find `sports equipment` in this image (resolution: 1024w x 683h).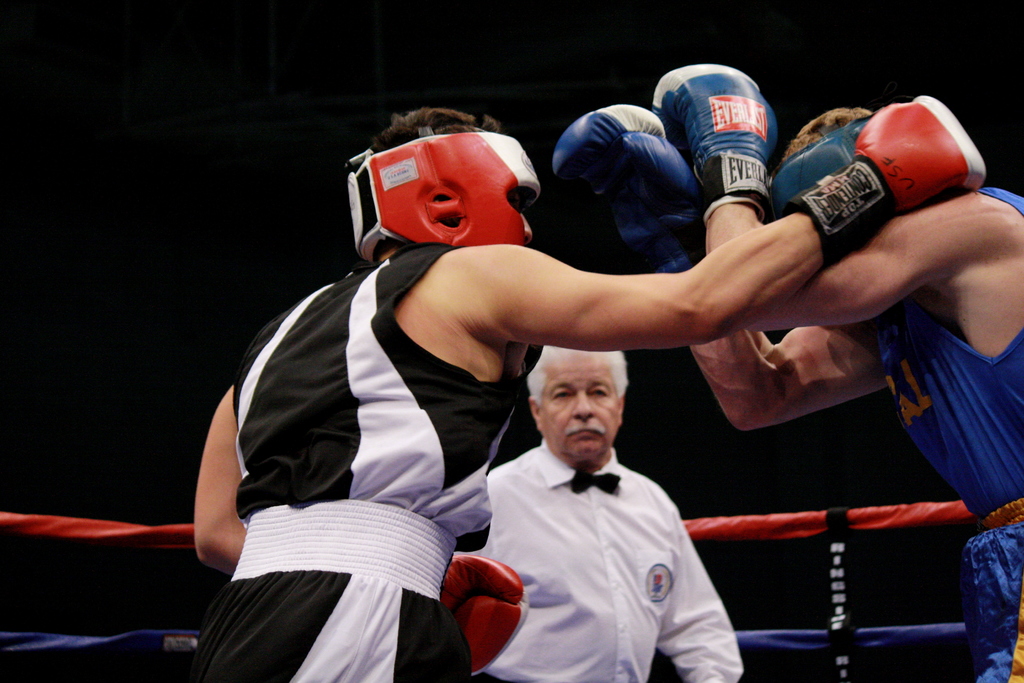
<box>341,132,540,251</box>.
